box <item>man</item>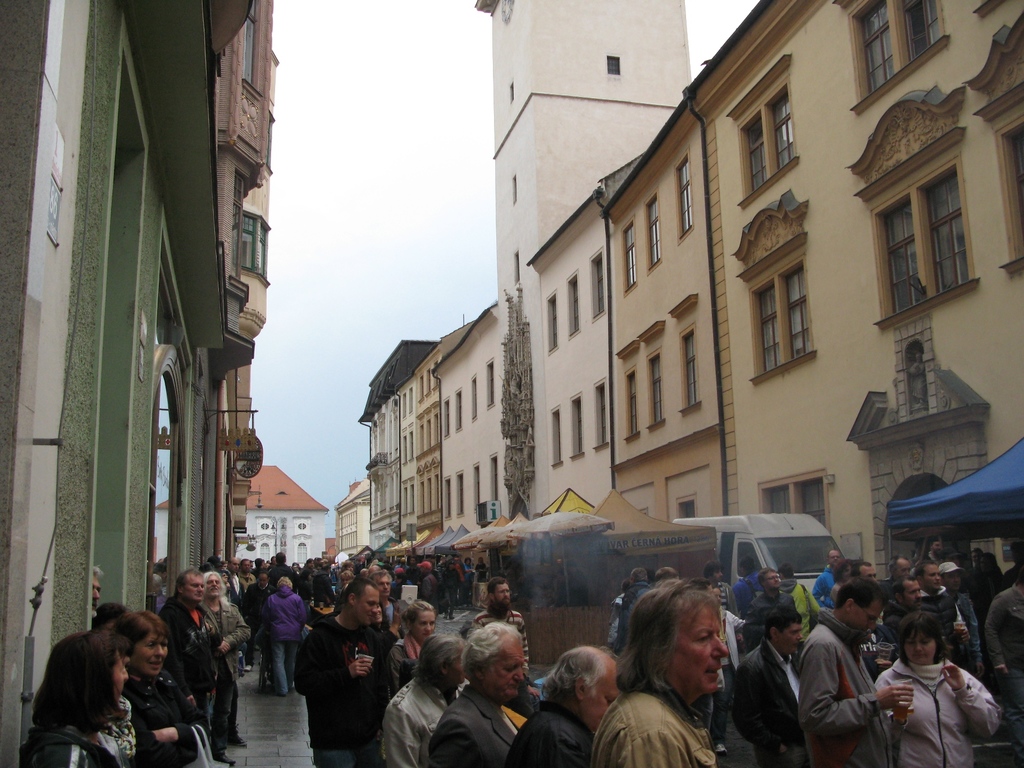
<box>853,561,887,622</box>
